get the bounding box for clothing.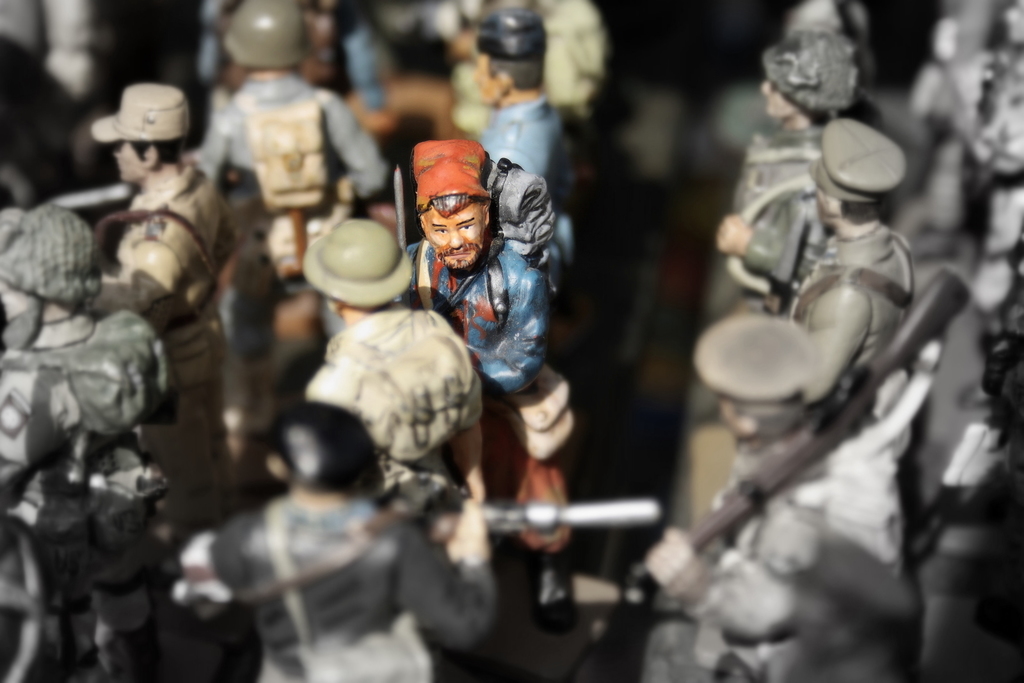
812, 120, 932, 211.
